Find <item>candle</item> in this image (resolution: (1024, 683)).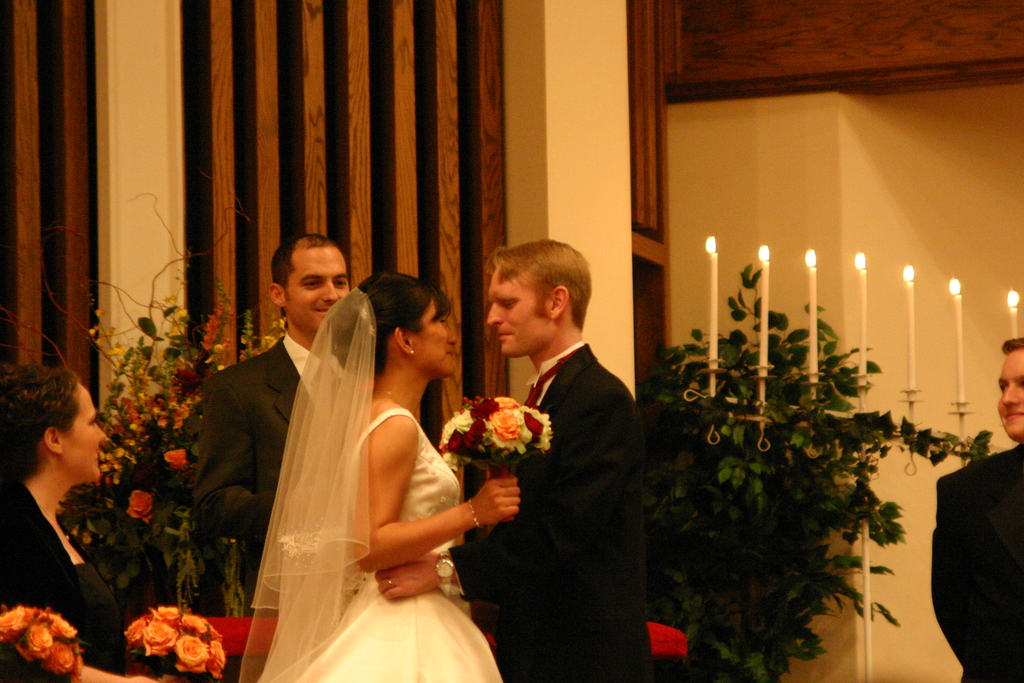
(left=948, top=279, right=963, bottom=411).
